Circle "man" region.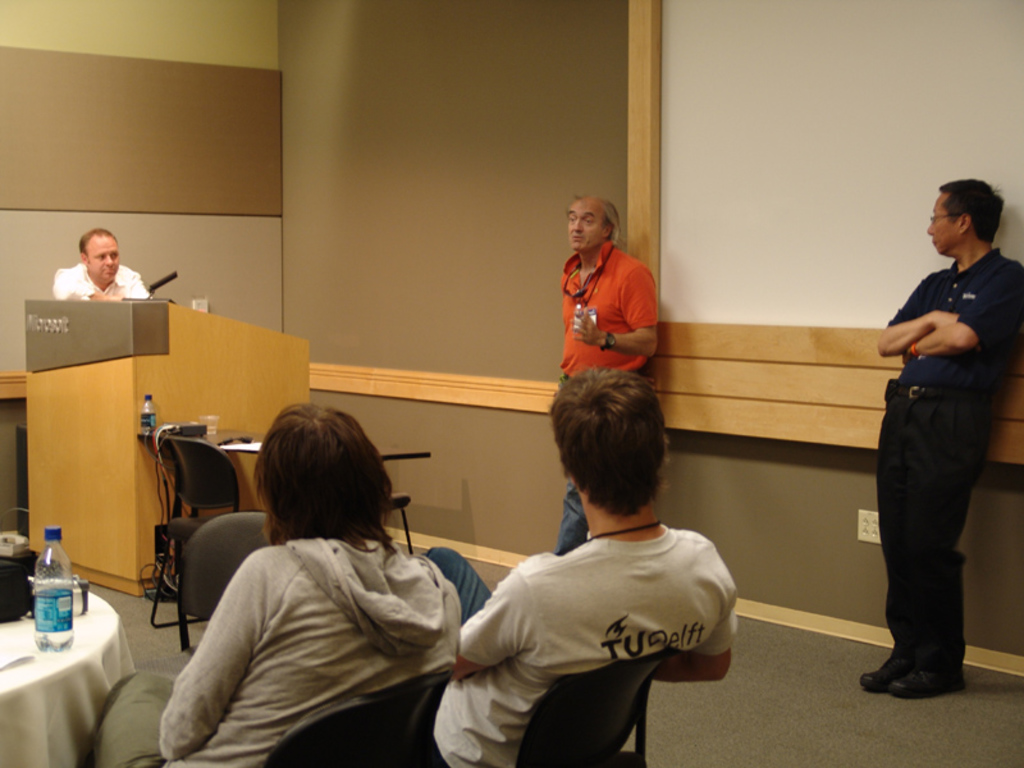
Region: {"x1": 54, "y1": 225, "x2": 160, "y2": 301}.
